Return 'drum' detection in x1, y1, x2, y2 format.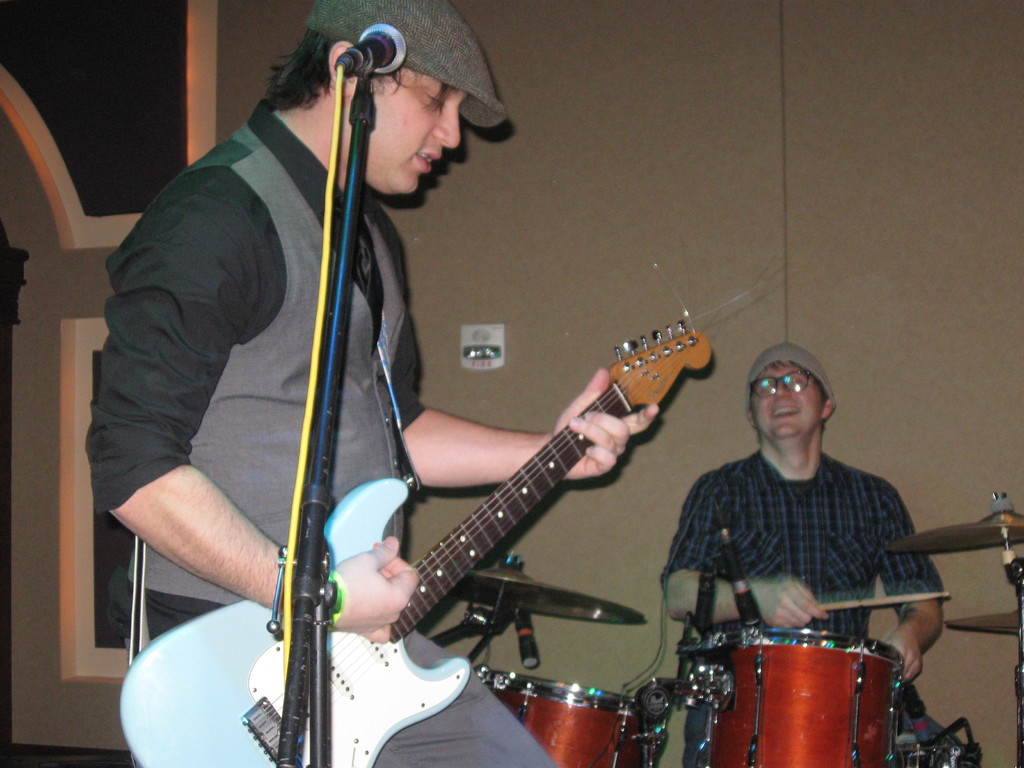
655, 586, 947, 753.
